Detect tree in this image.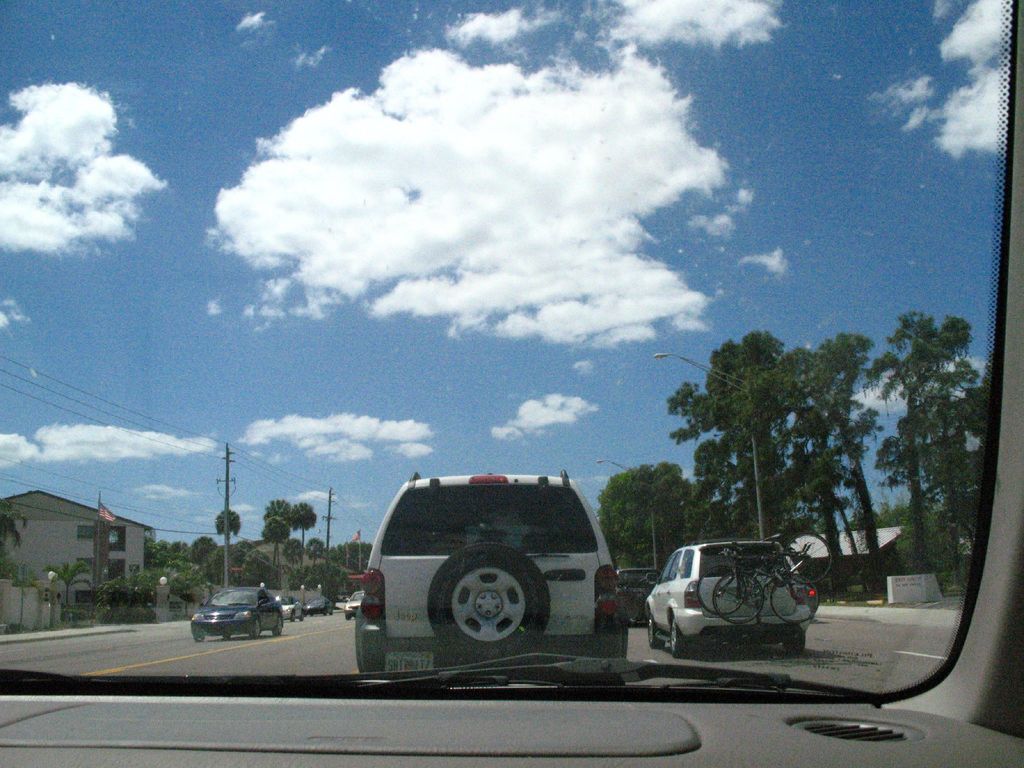
Detection: left=308, top=538, right=331, bottom=596.
